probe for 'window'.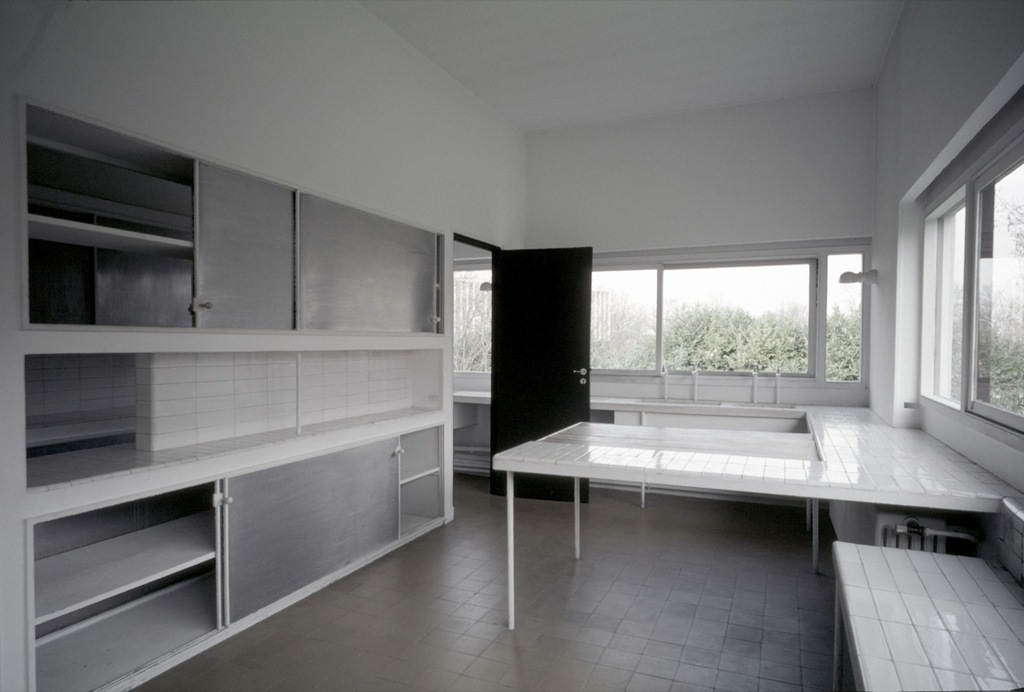
Probe result: bbox=[579, 237, 866, 406].
